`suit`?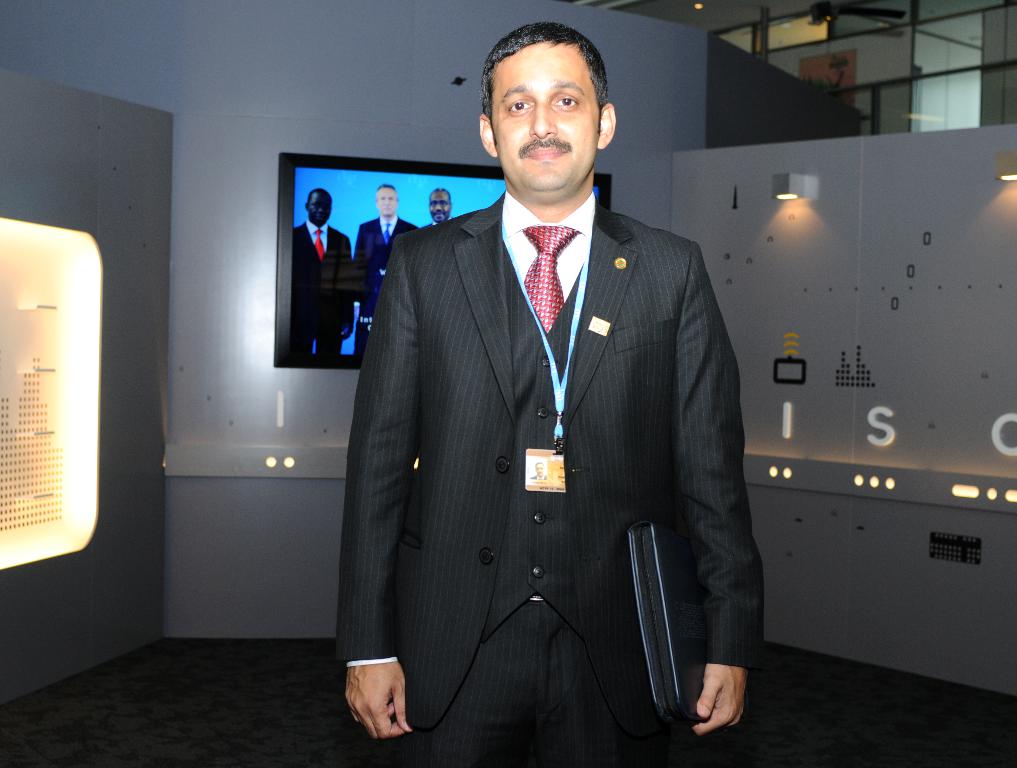
{"x1": 337, "y1": 94, "x2": 754, "y2": 767}
